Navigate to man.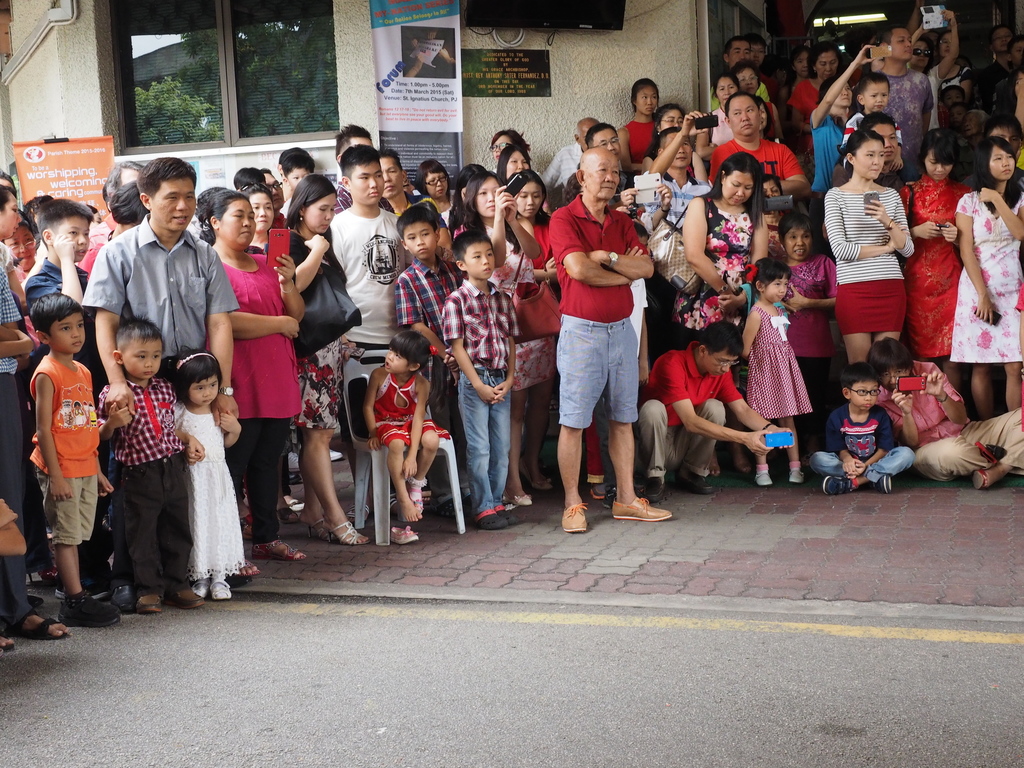
Navigation target: (left=335, top=142, right=406, bottom=350).
